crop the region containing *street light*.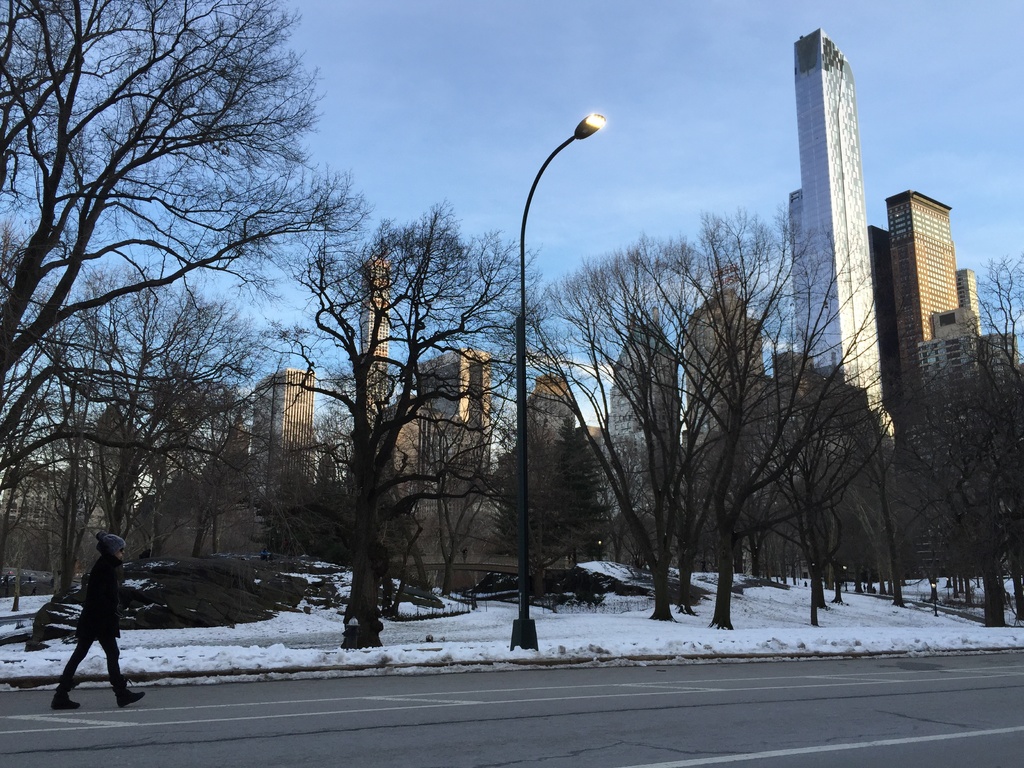
Crop region: crop(515, 110, 607, 653).
